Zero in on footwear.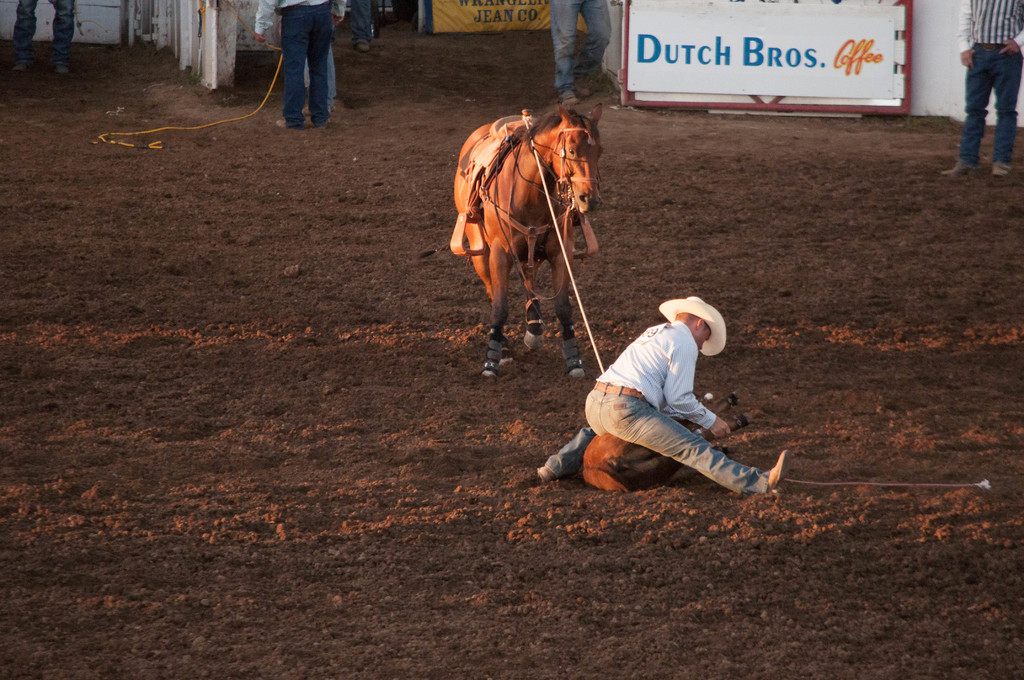
Zeroed in: crop(534, 460, 561, 487).
